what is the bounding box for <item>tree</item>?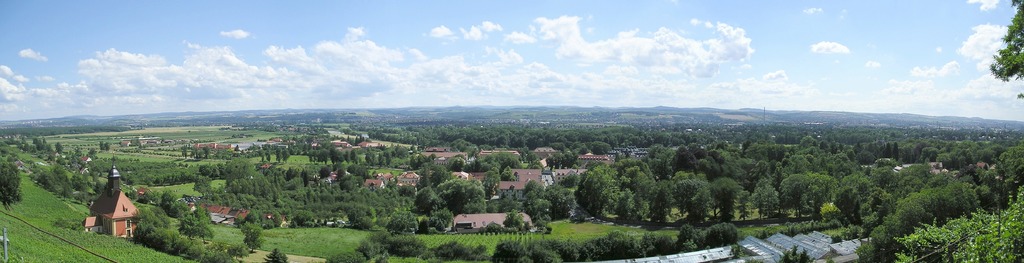
(x1=389, y1=230, x2=422, y2=260).
